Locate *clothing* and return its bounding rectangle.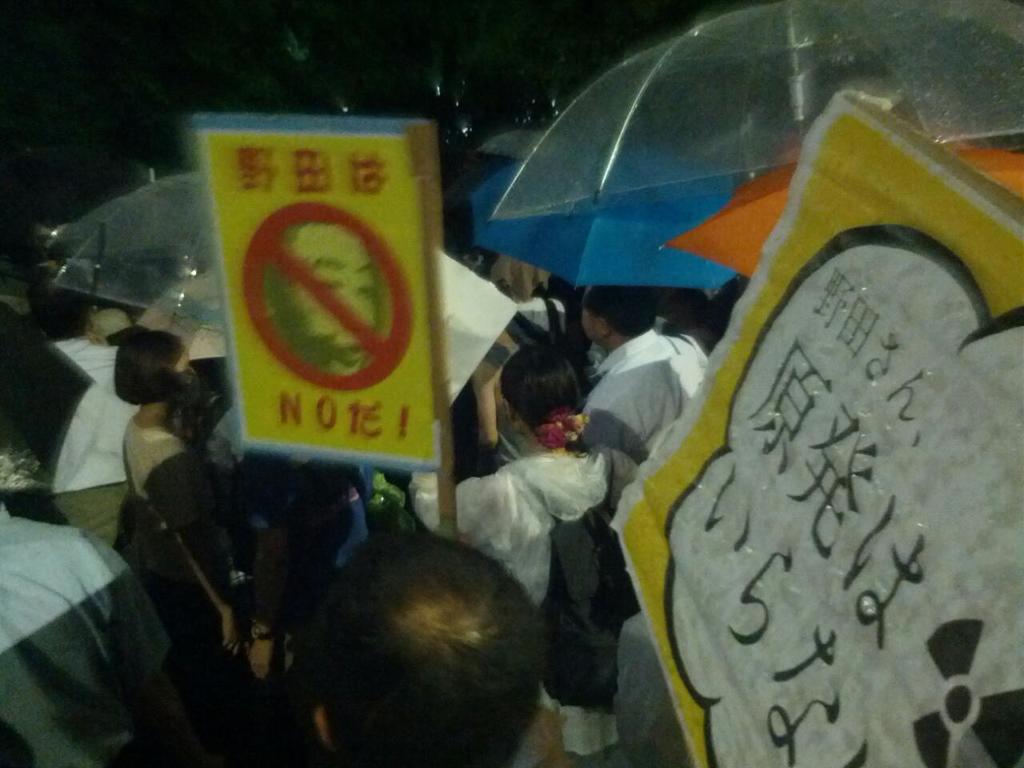
Rect(246, 446, 378, 616).
